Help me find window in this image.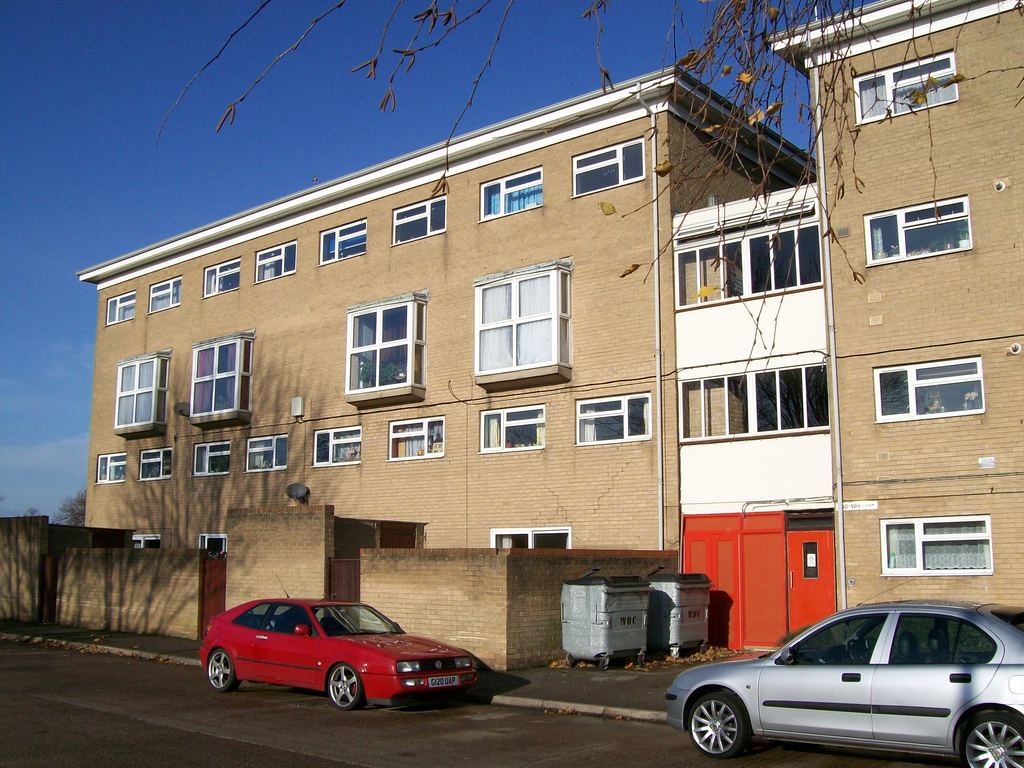
Found it: select_region(246, 433, 285, 474).
